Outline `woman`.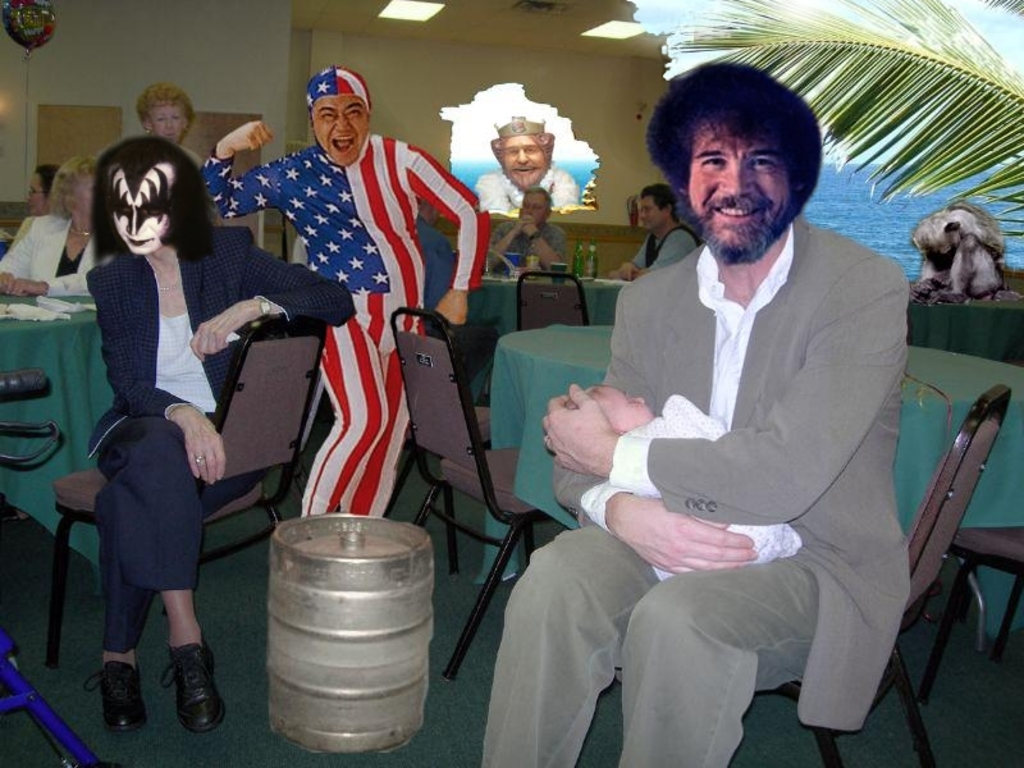
Outline: <bbox>0, 159, 110, 293</bbox>.
